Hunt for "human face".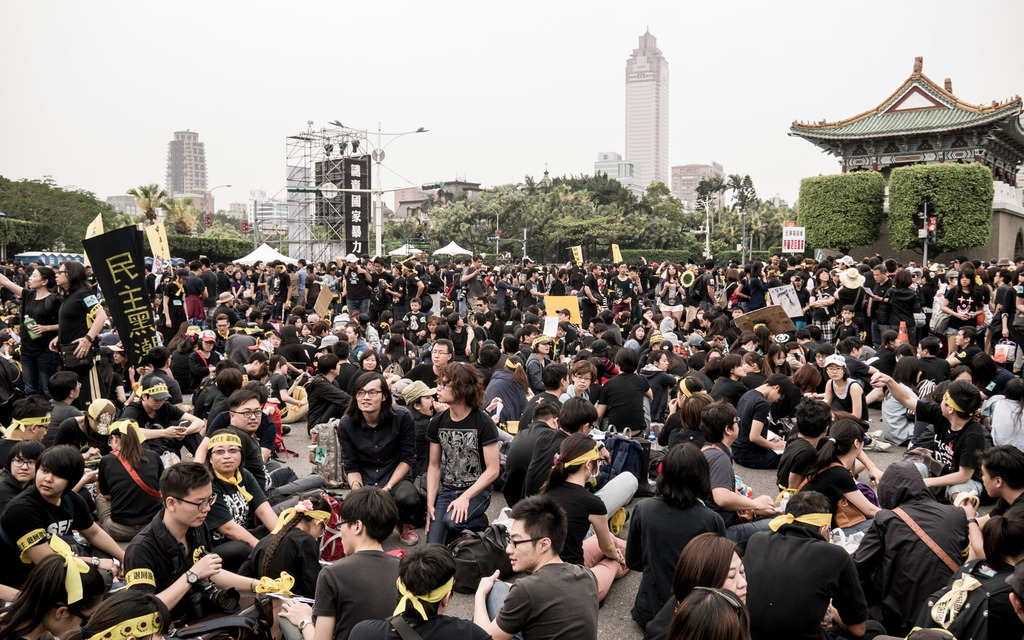
Hunted down at x1=356, y1=380, x2=385, y2=415.
